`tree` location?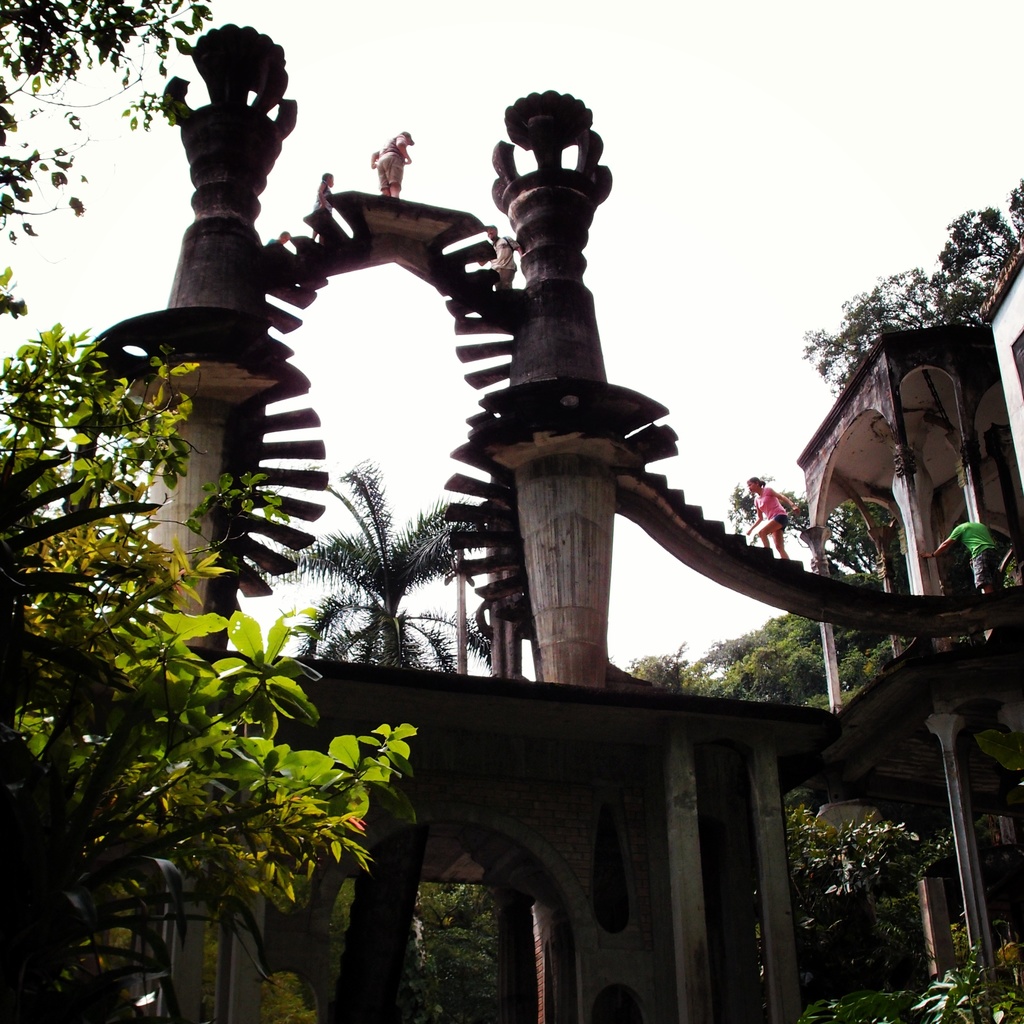
(0,0,226,337)
